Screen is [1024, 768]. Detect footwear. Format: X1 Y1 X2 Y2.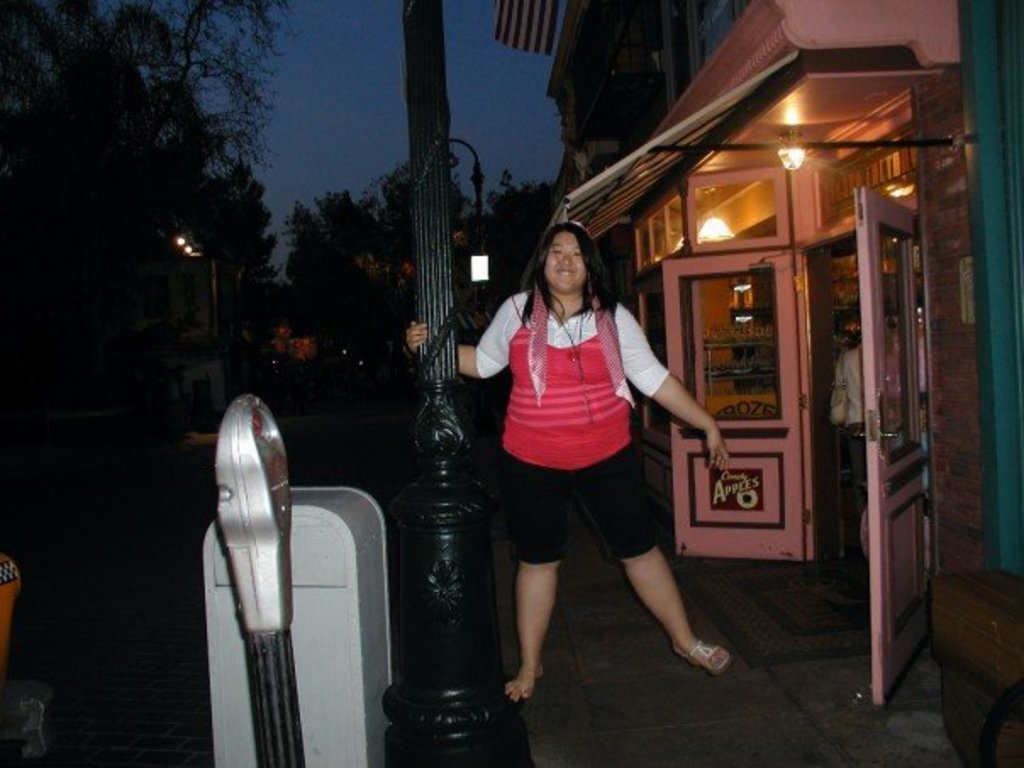
688 639 729 671.
